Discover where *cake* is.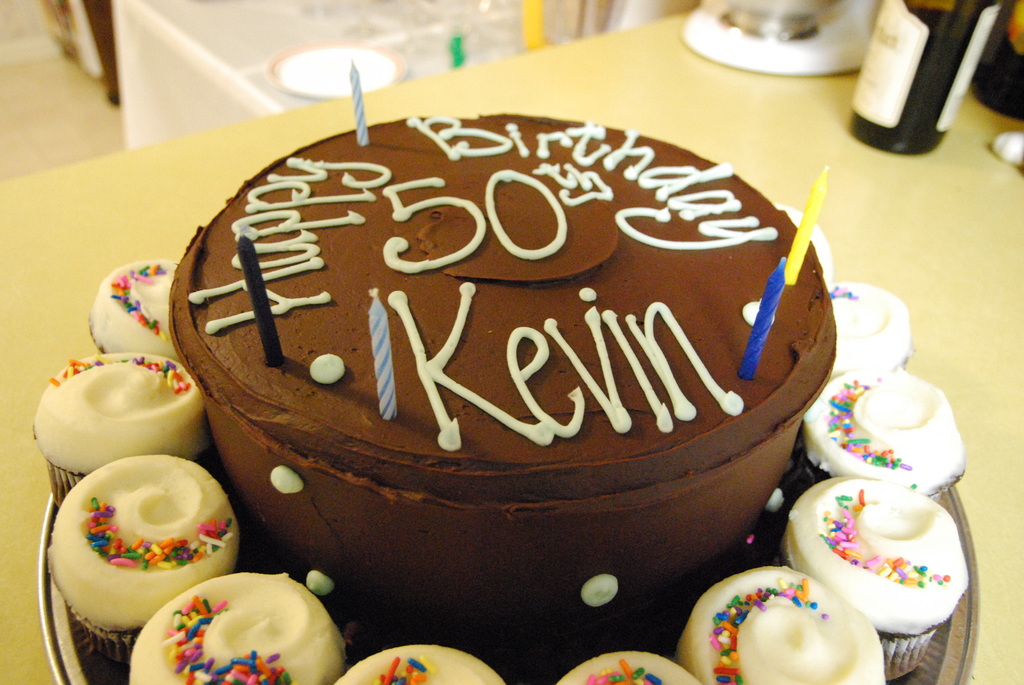
Discovered at [x1=42, y1=113, x2=970, y2=684].
